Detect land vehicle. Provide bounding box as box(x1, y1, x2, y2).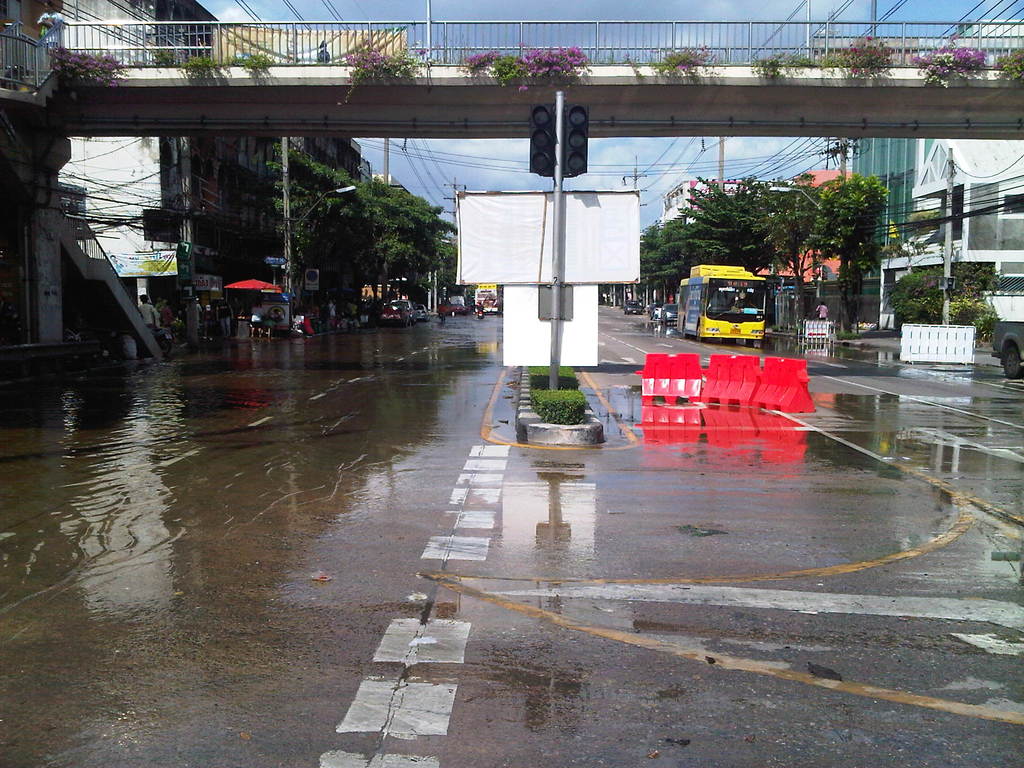
box(444, 302, 470, 317).
